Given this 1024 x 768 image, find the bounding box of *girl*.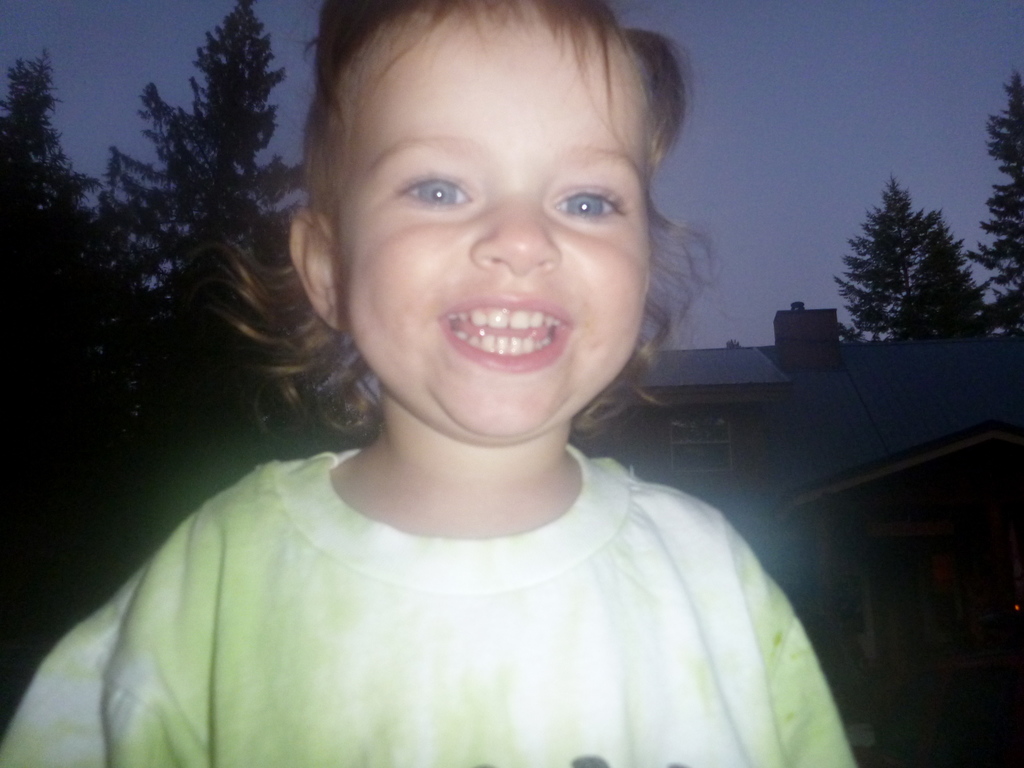
<region>0, 0, 857, 767</region>.
